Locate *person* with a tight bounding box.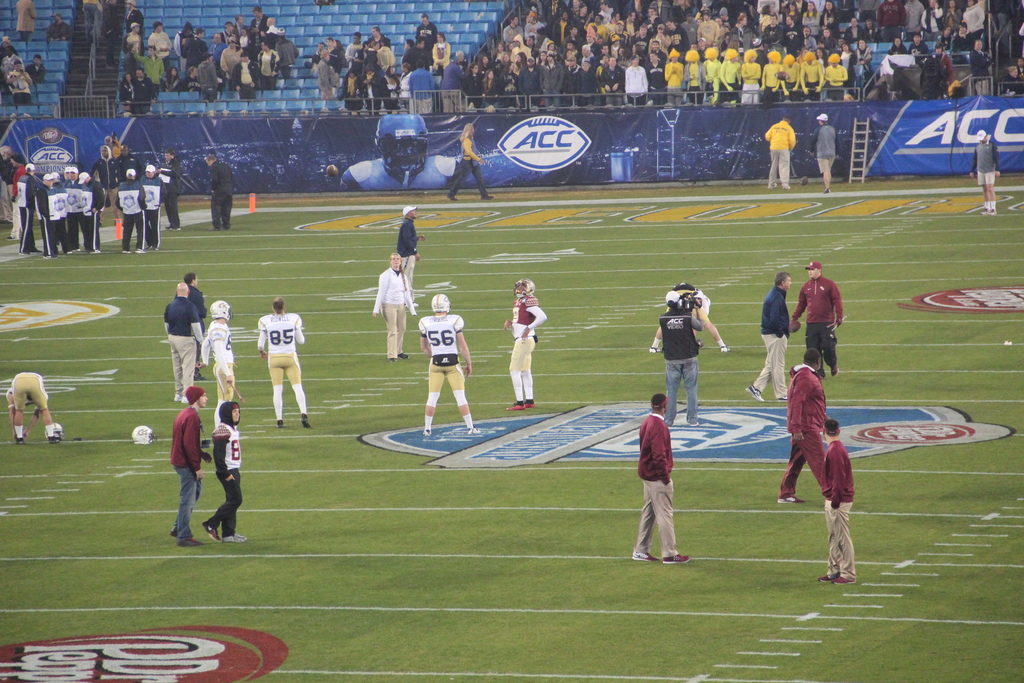
box(807, 115, 841, 197).
